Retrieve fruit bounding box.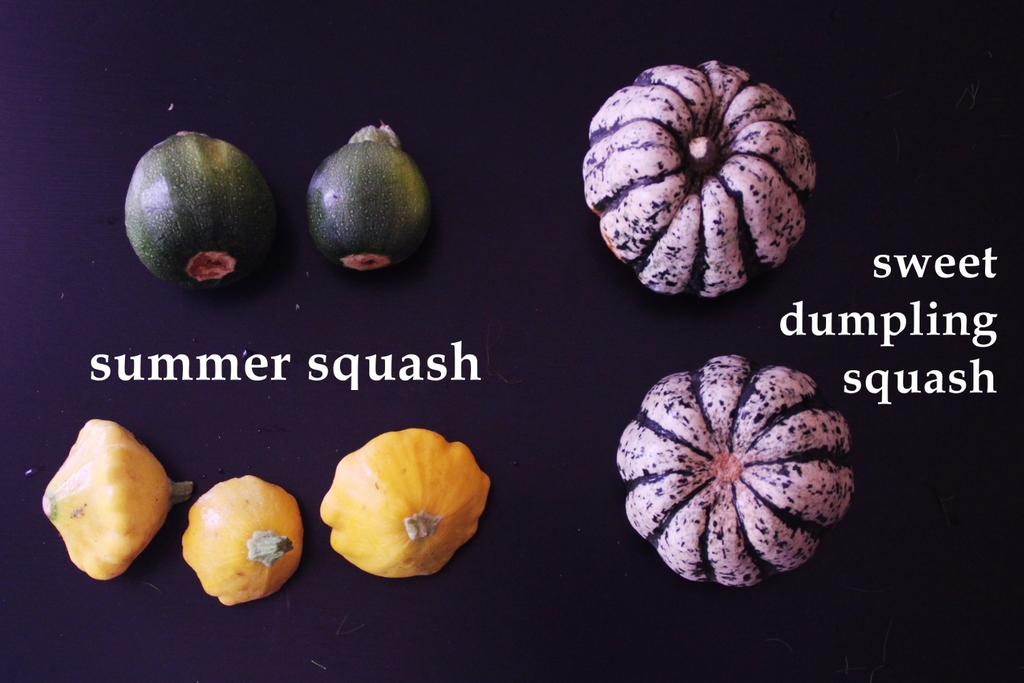
Bounding box: 616 353 853 588.
